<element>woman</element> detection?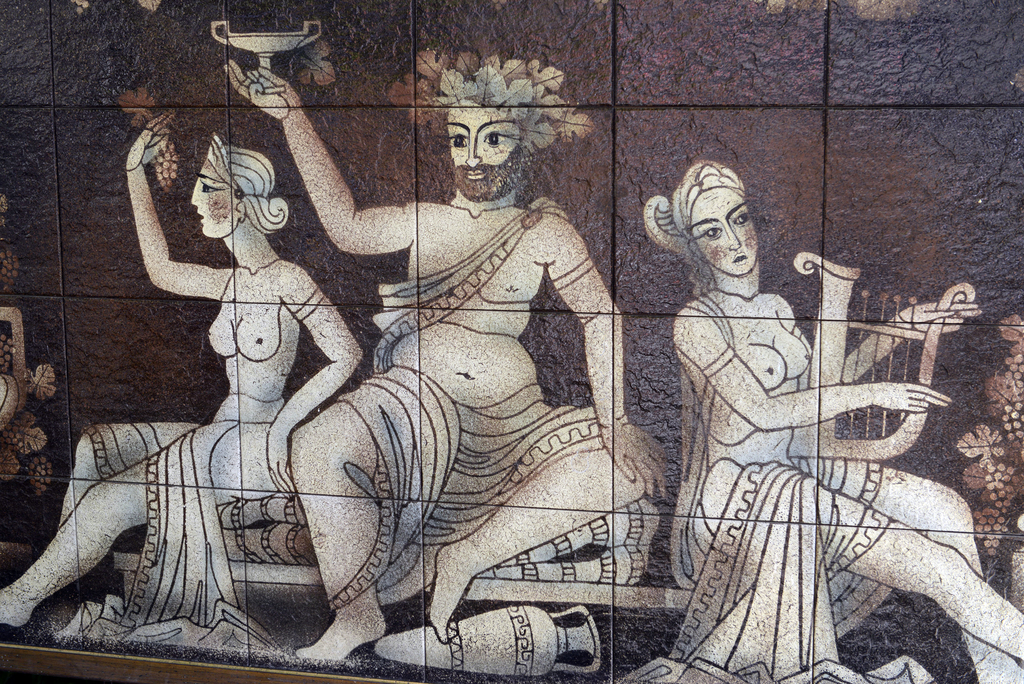
0, 104, 358, 660
